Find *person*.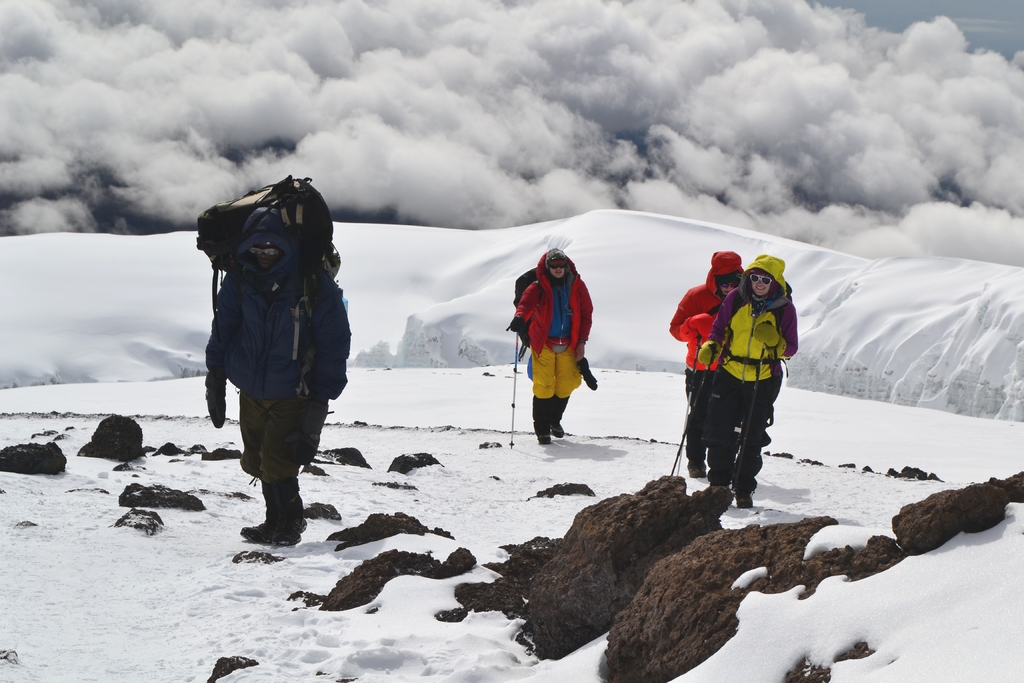
<box>692,251,802,509</box>.
